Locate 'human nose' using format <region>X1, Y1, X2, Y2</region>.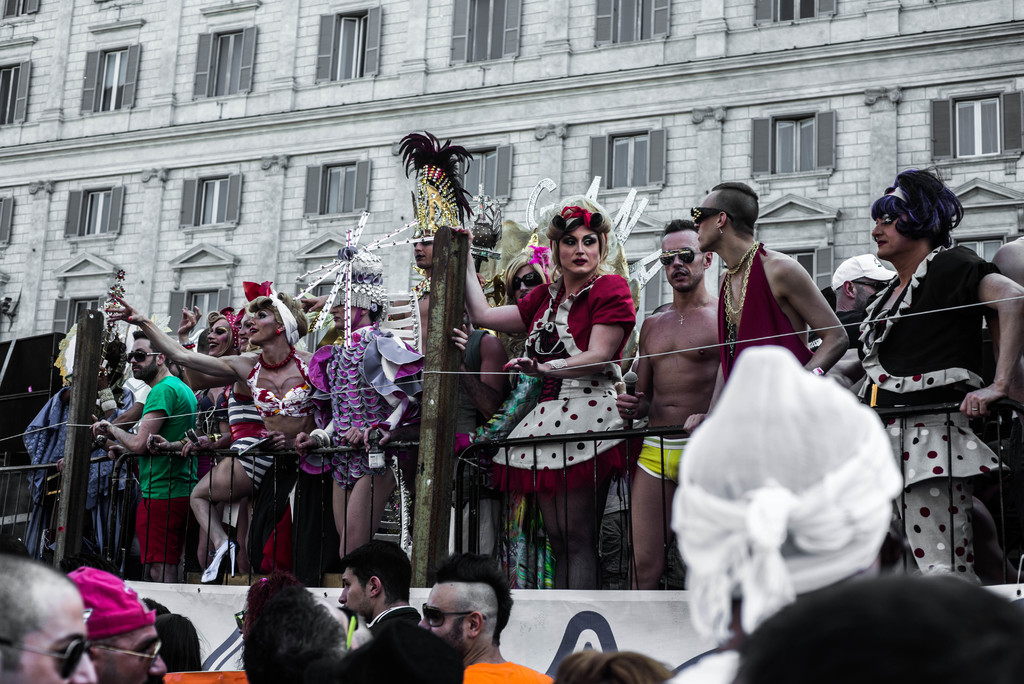
<region>68, 649, 95, 681</region>.
